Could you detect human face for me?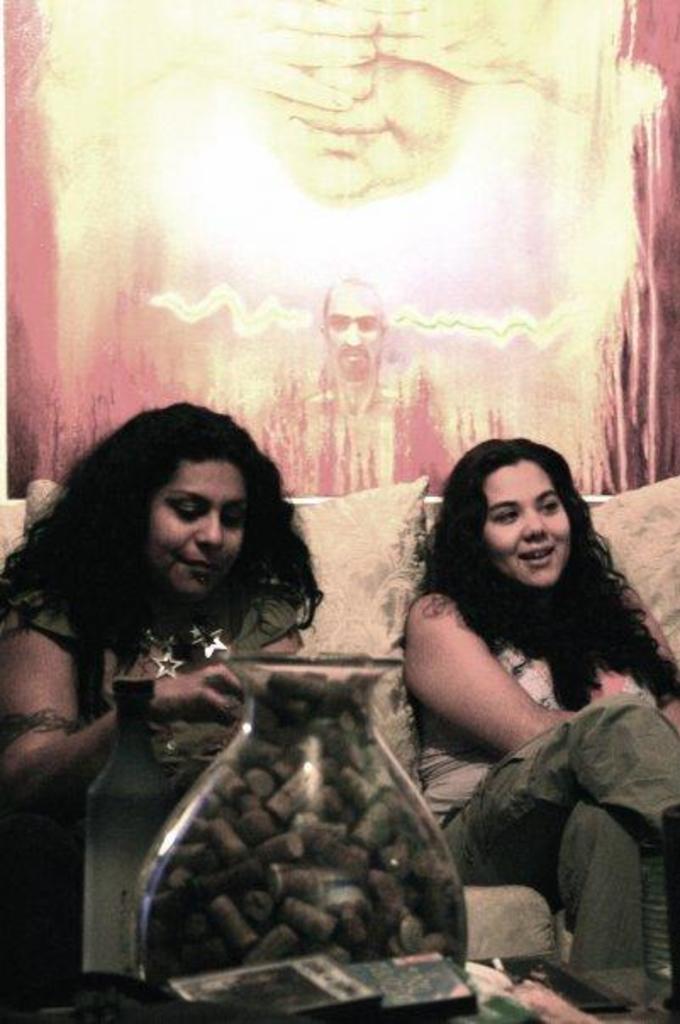
Detection result: 317, 285, 395, 381.
